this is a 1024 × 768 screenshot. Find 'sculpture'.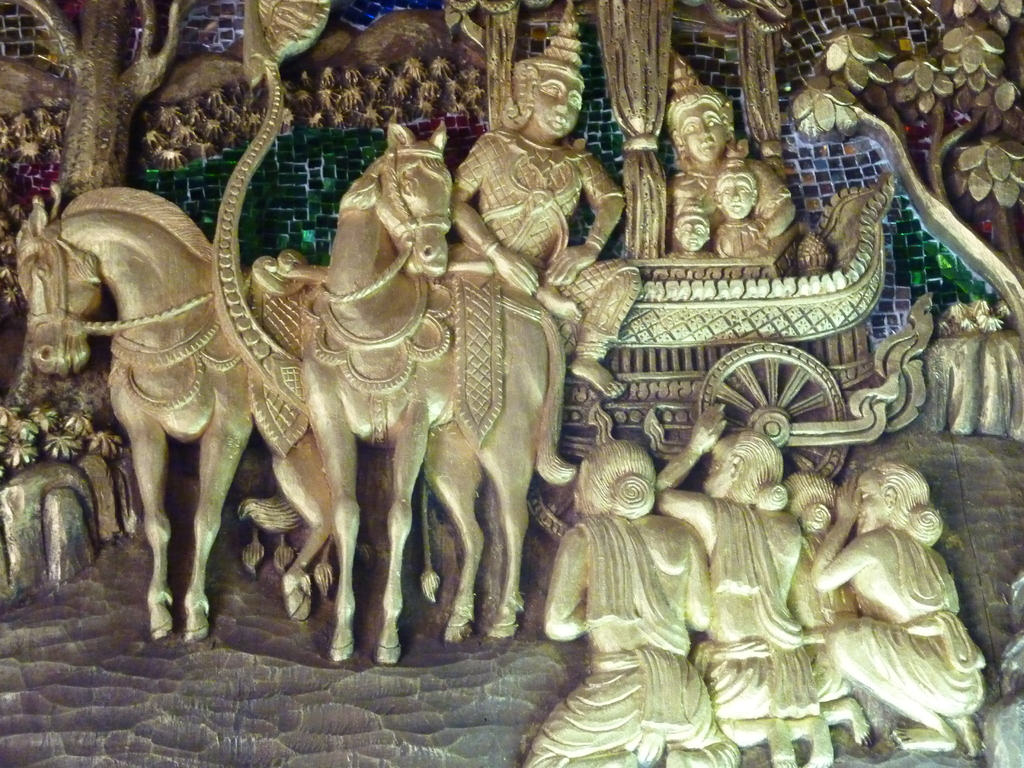
Bounding box: bbox=[805, 462, 982, 755].
